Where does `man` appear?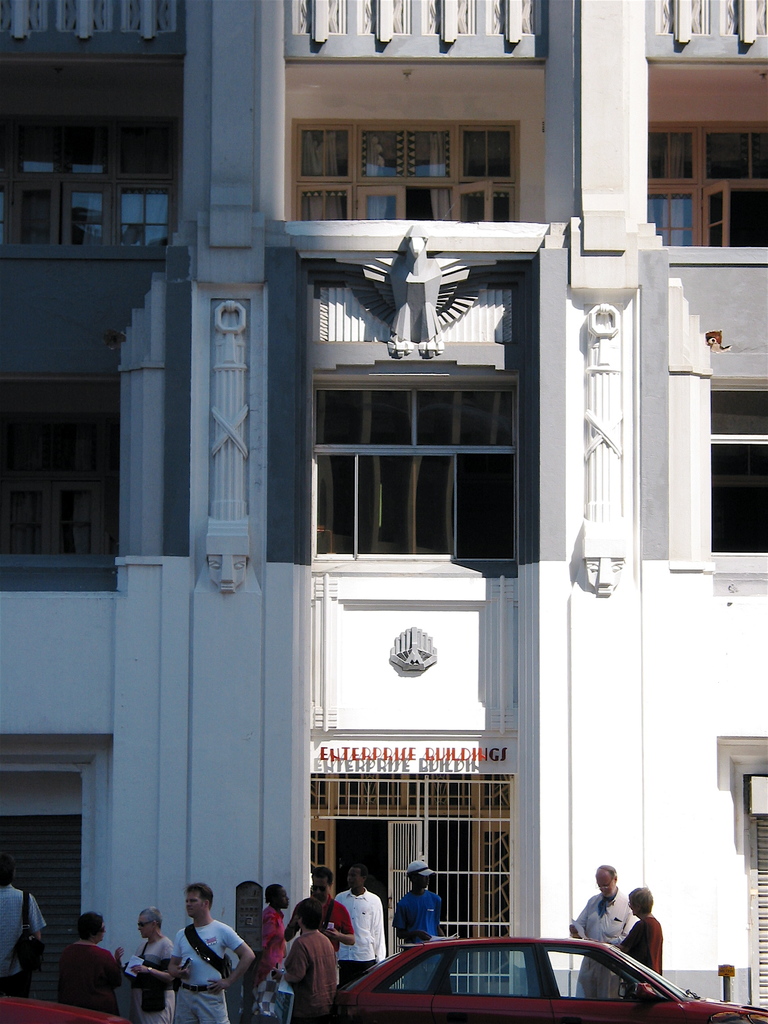
Appears at 386 855 445 988.
